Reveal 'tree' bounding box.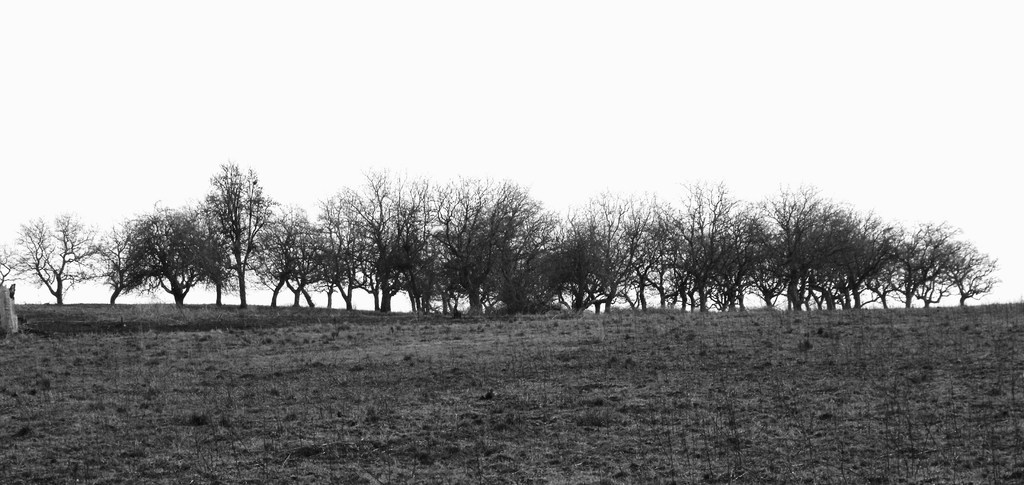
Revealed: 439 181 489 326.
